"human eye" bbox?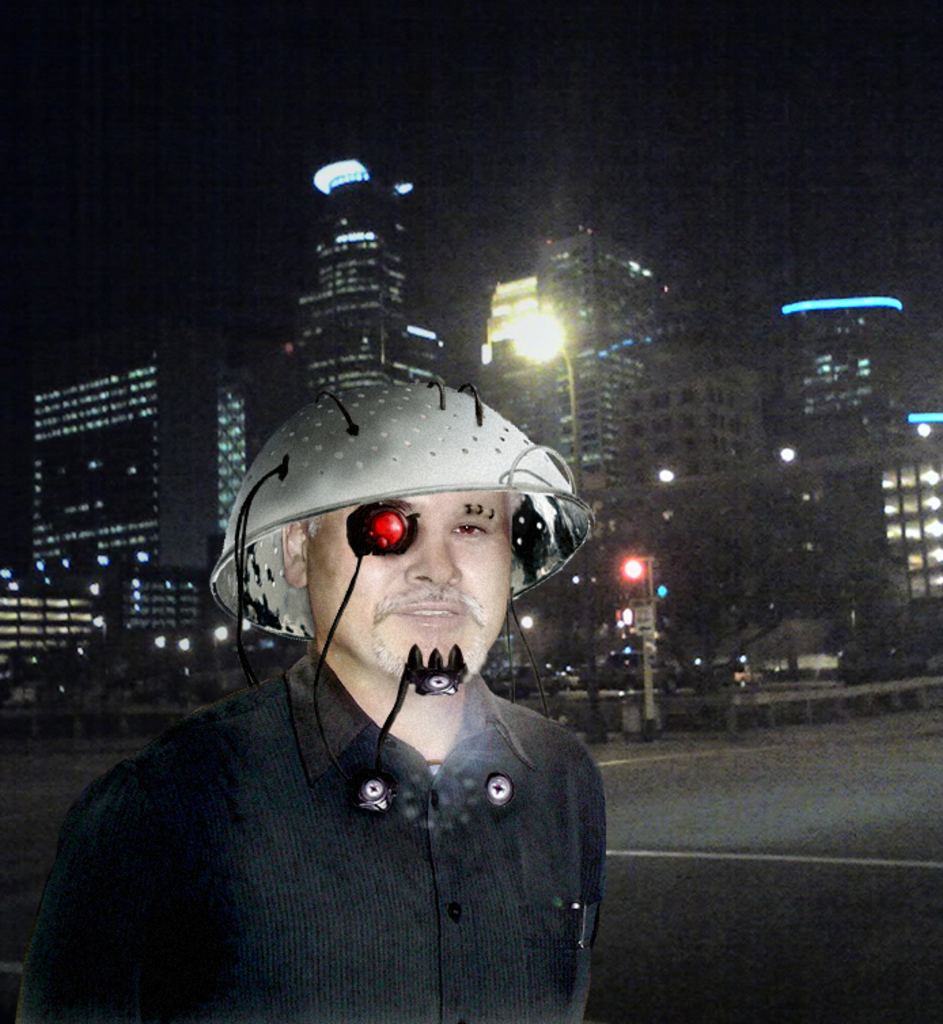
446:516:484:545
